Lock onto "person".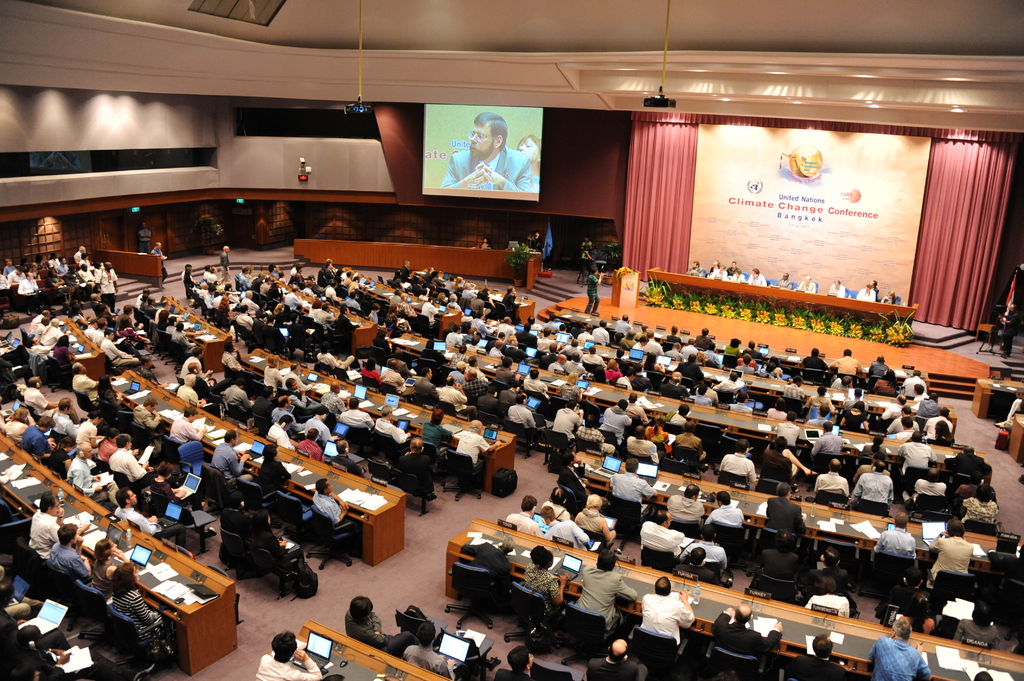
Locked: bbox=[799, 570, 852, 620].
